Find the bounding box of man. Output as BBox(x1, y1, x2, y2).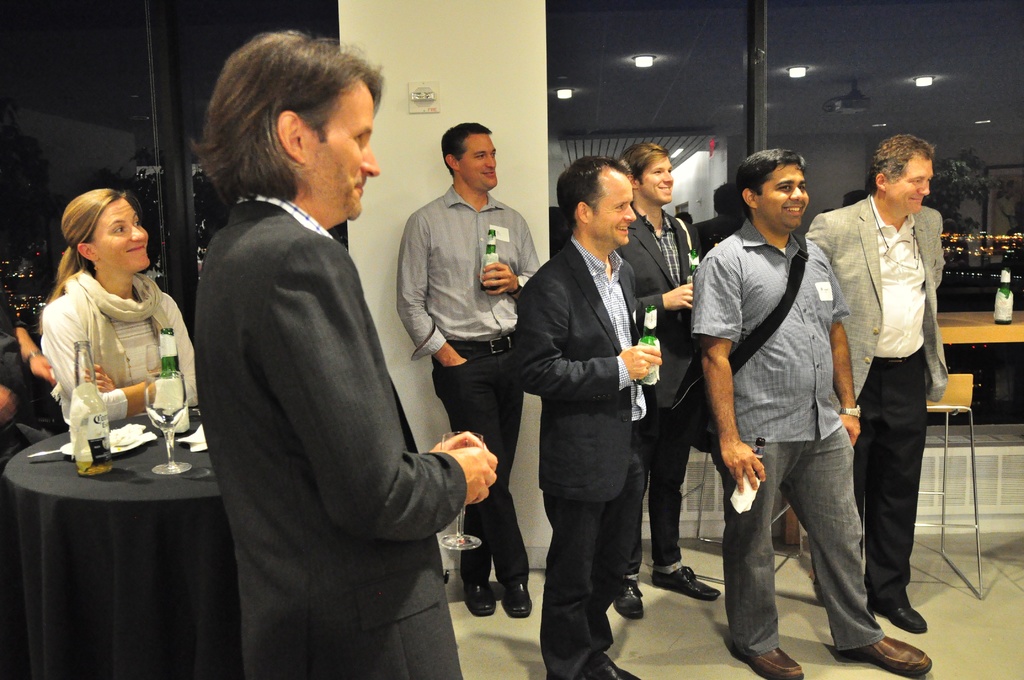
BBox(190, 19, 499, 679).
